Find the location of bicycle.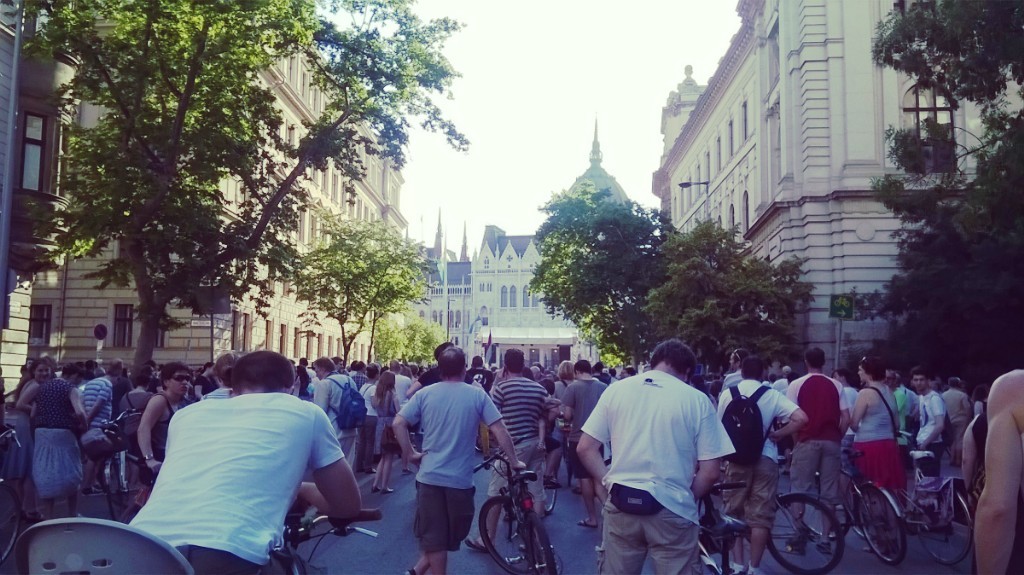
Location: locate(696, 483, 848, 574).
